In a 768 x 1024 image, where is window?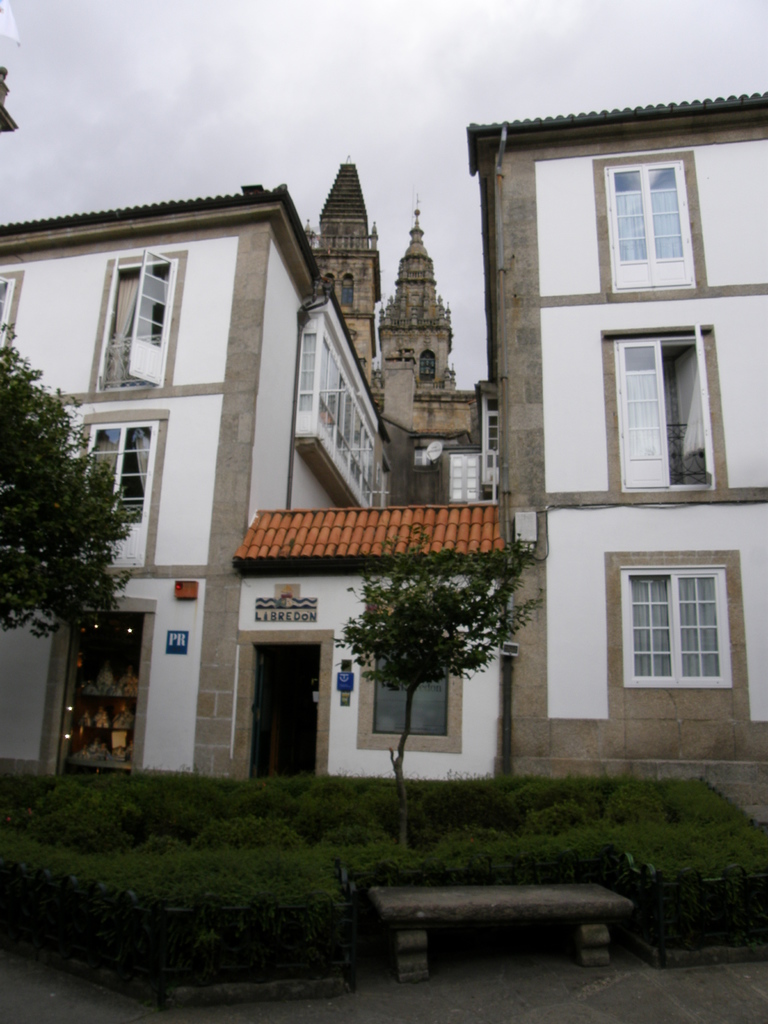
x1=475 y1=395 x2=501 y2=488.
